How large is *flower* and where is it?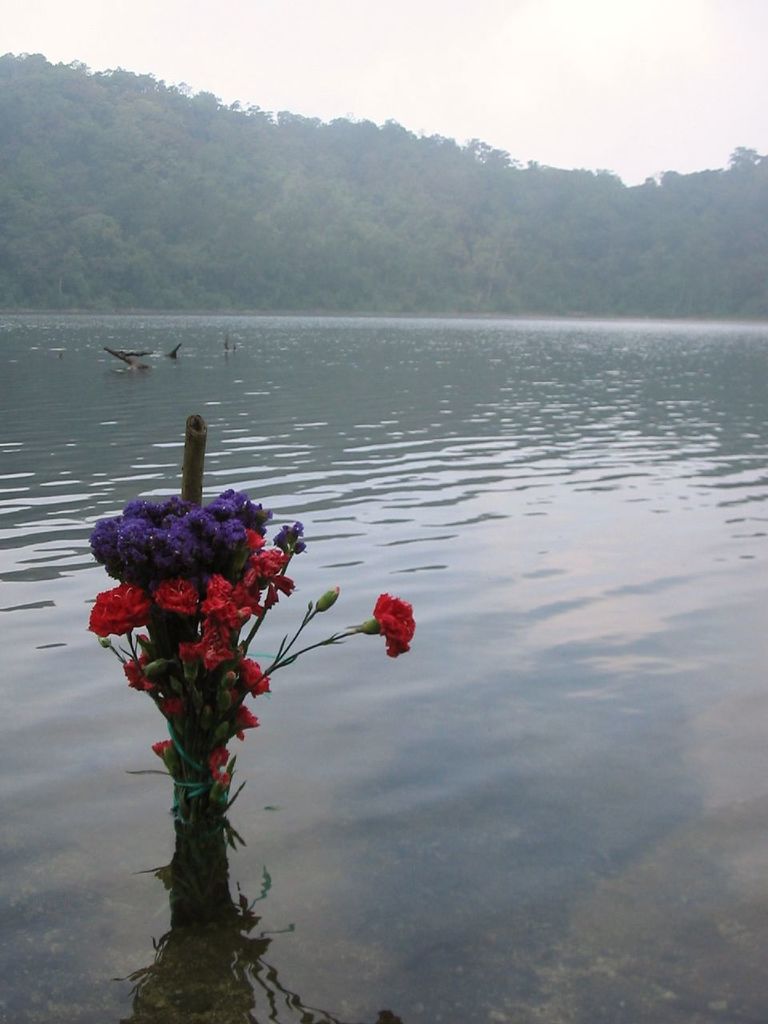
Bounding box: 357,590,419,659.
